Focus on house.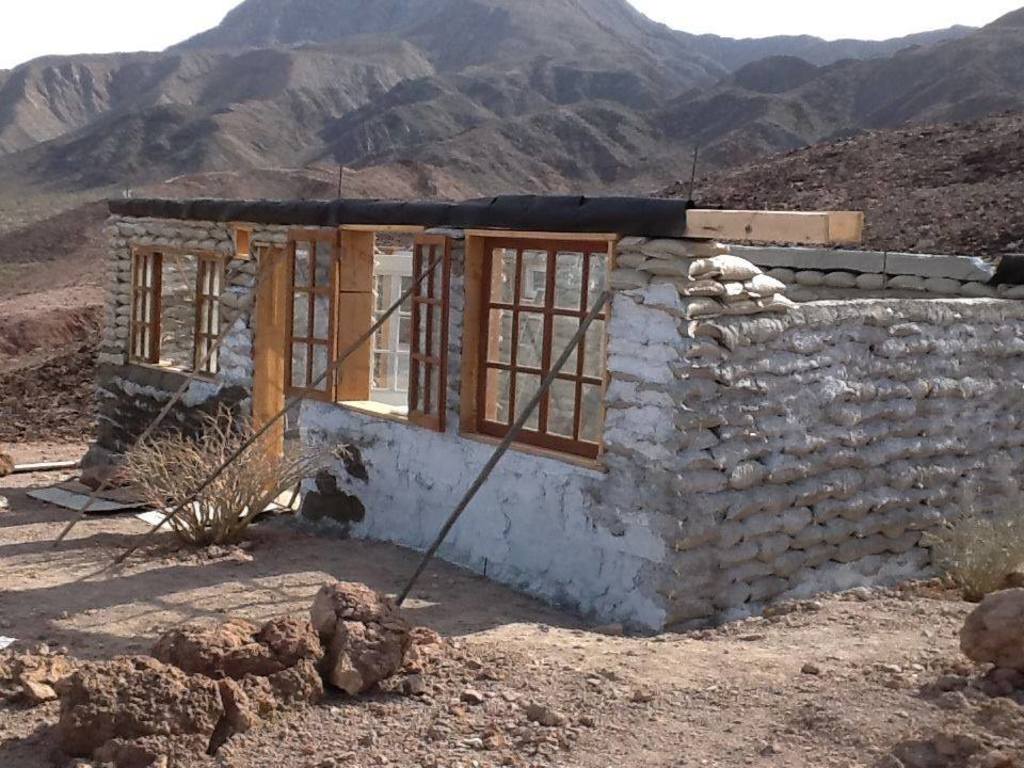
Focused at (107,155,1023,642).
